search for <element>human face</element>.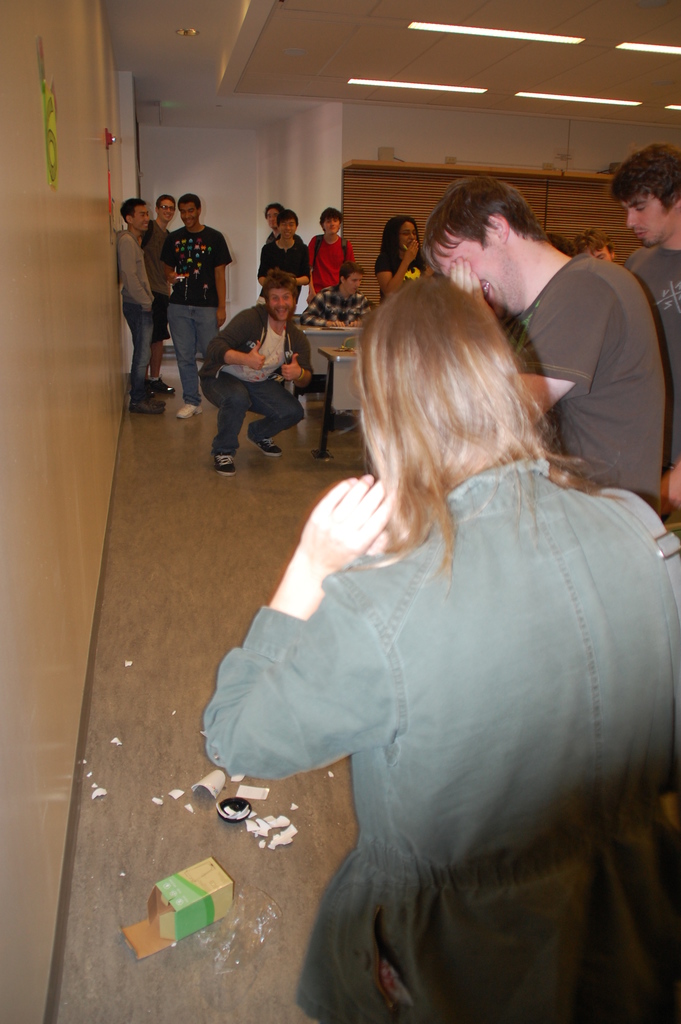
Found at 432,232,516,321.
